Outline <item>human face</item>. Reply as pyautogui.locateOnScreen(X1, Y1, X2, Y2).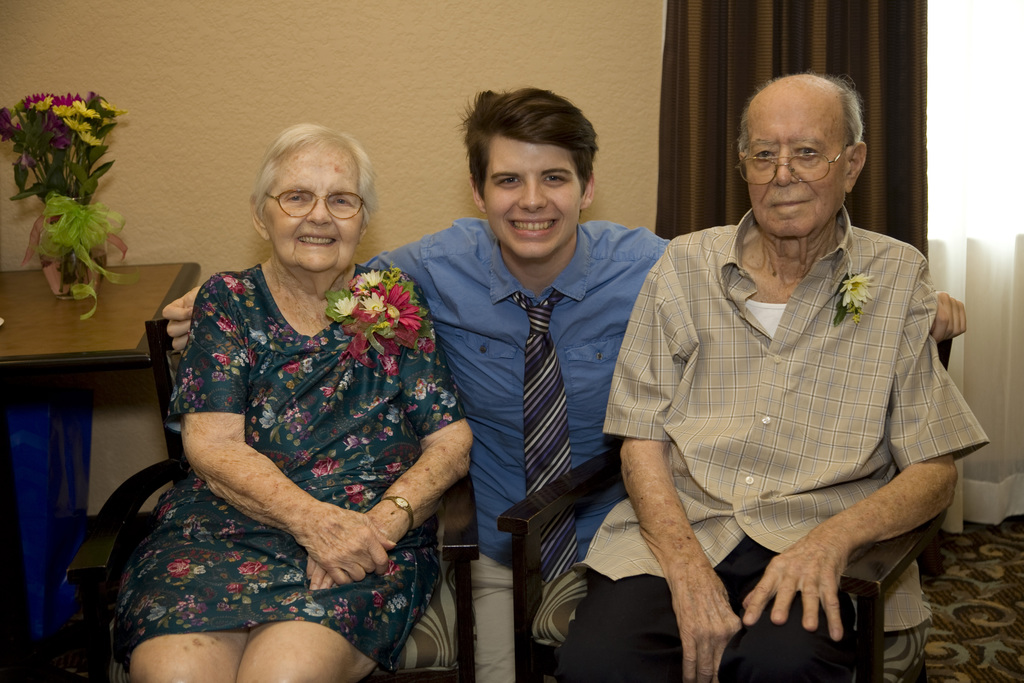
pyautogui.locateOnScreen(483, 136, 585, 257).
